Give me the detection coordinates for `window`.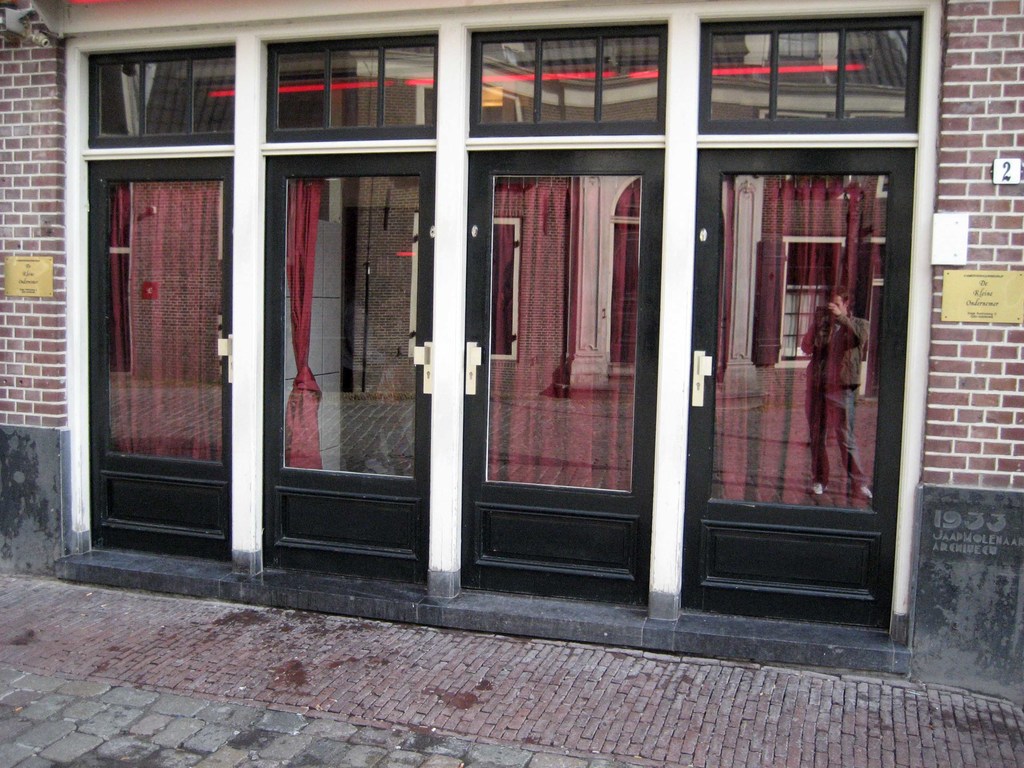
region(472, 18, 670, 136).
